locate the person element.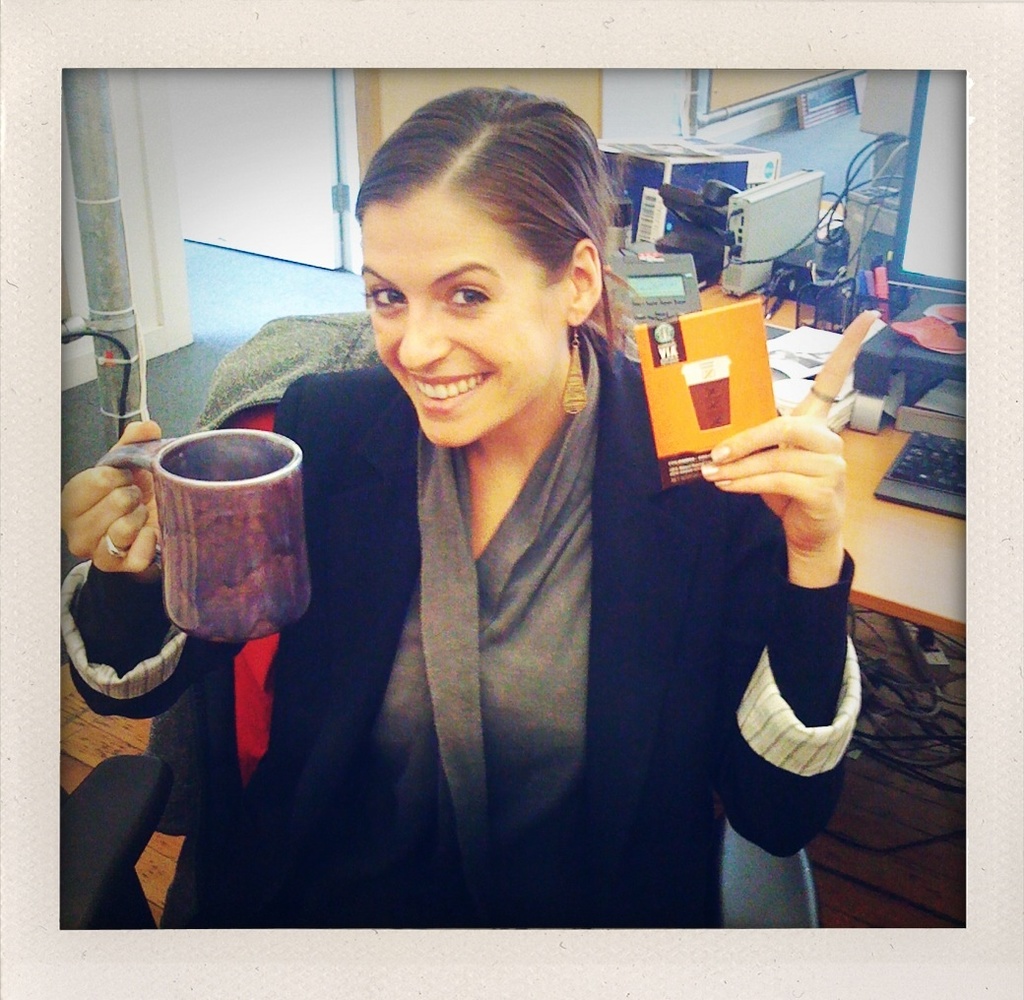
Element bbox: bbox=(58, 79, 888, 930).
